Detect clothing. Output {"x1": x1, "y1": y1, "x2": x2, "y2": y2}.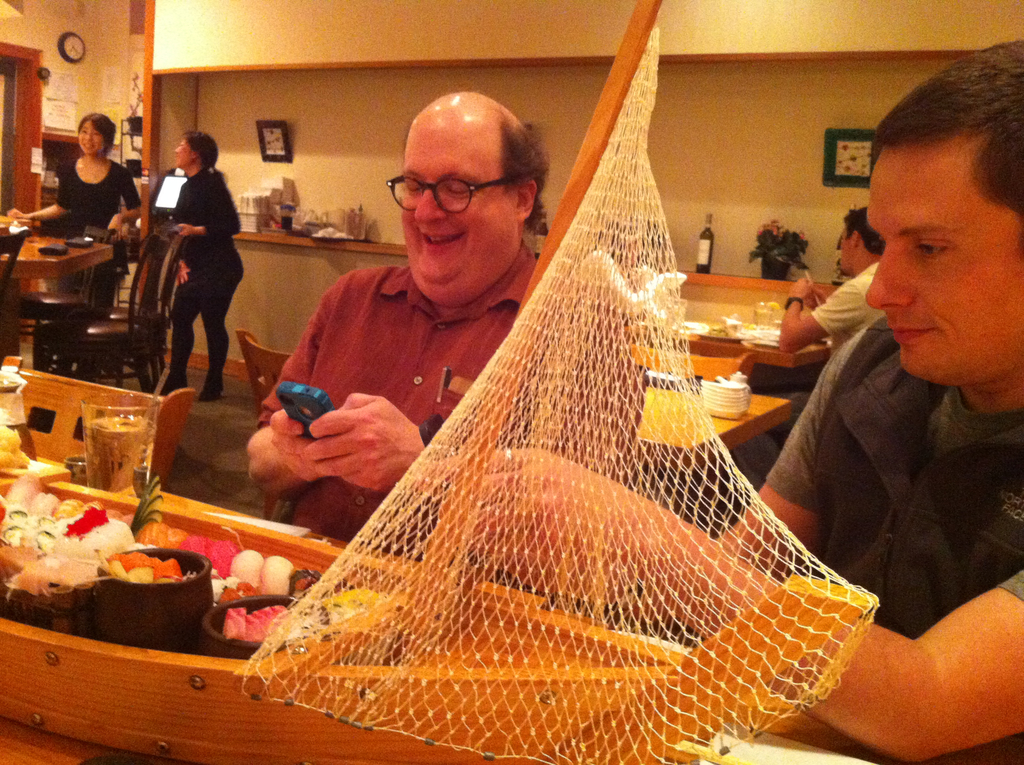
{"x1": 772, "y1": 263, "x2": 895, "y2": 428}.
